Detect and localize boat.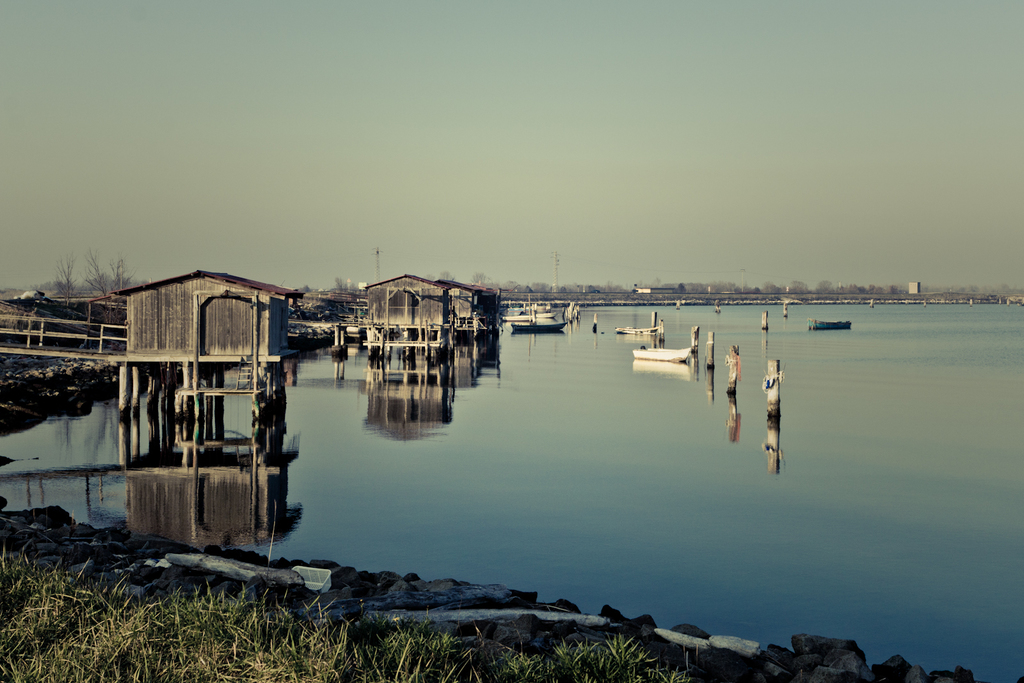
Localized at crop(808, 317, 855, 330).
